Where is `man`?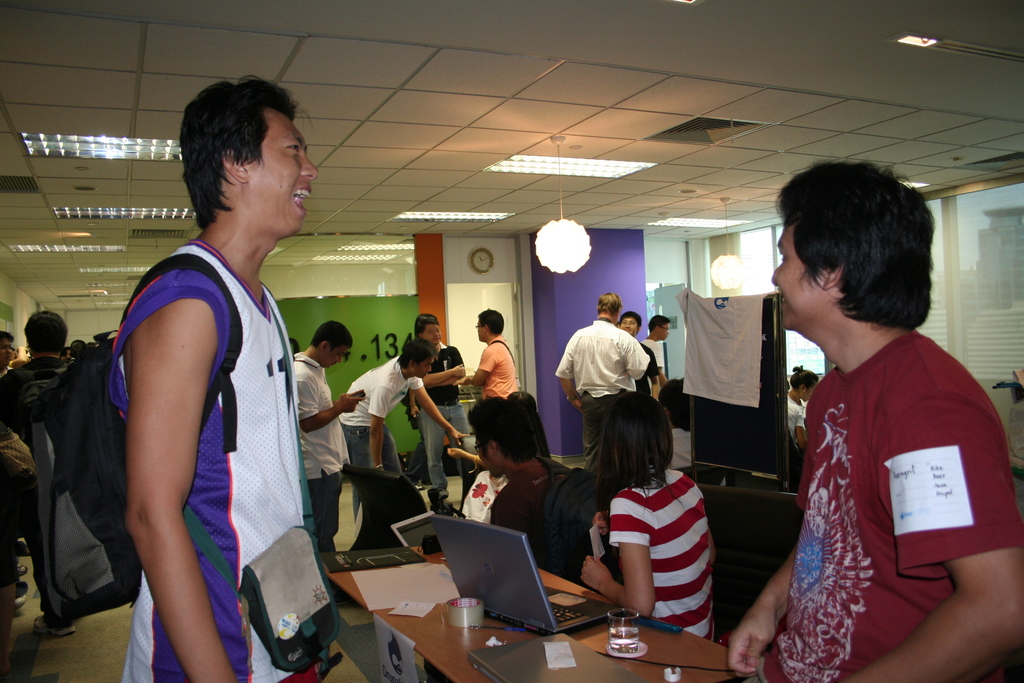
x1=470, y1=308, x2=519, y2=402.
